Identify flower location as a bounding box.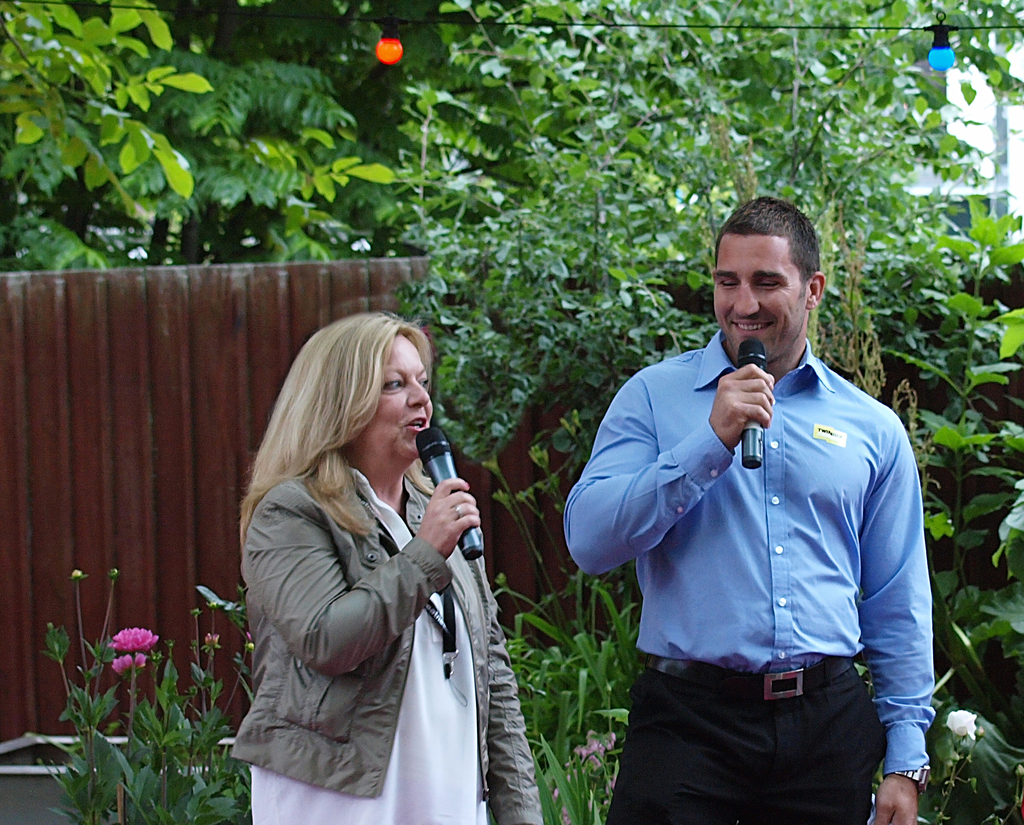
BBox(102, 626, 161, 649).
